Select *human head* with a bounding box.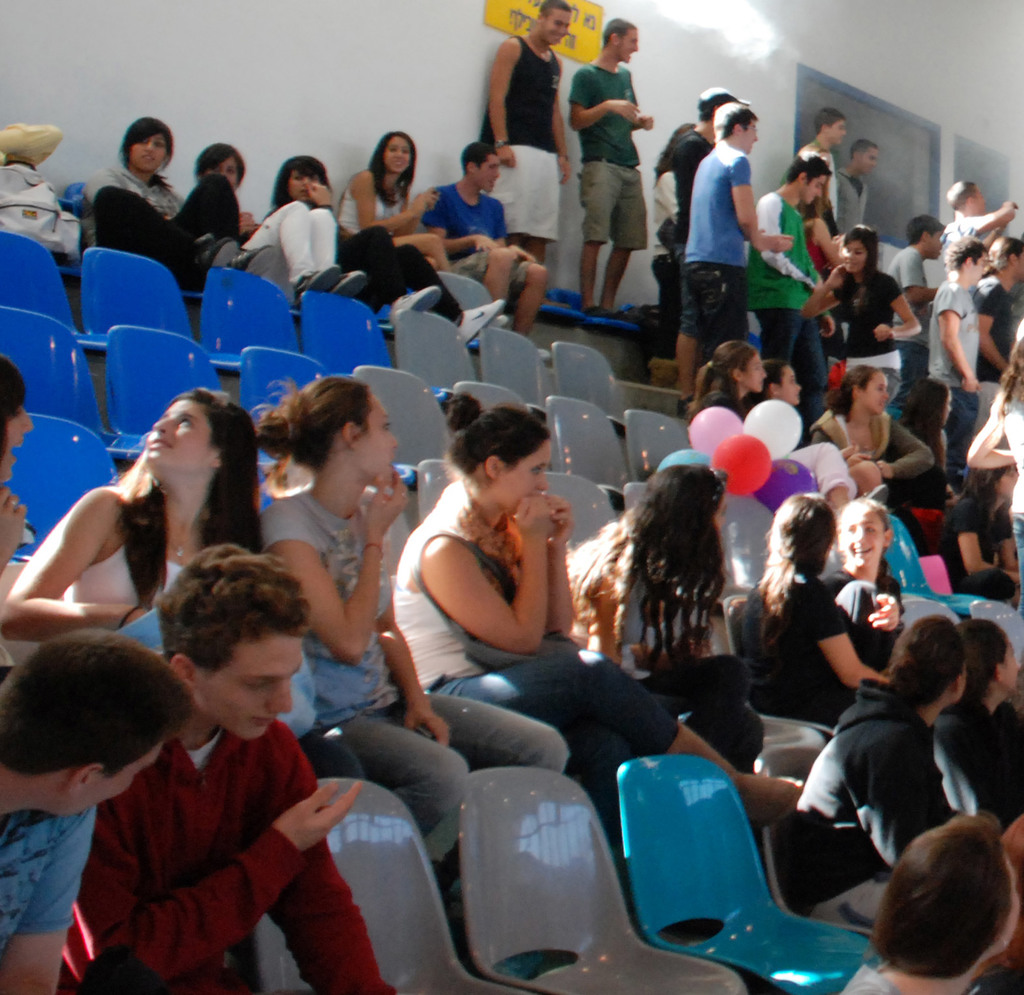
Rect(885, 819, 1019, 959).
